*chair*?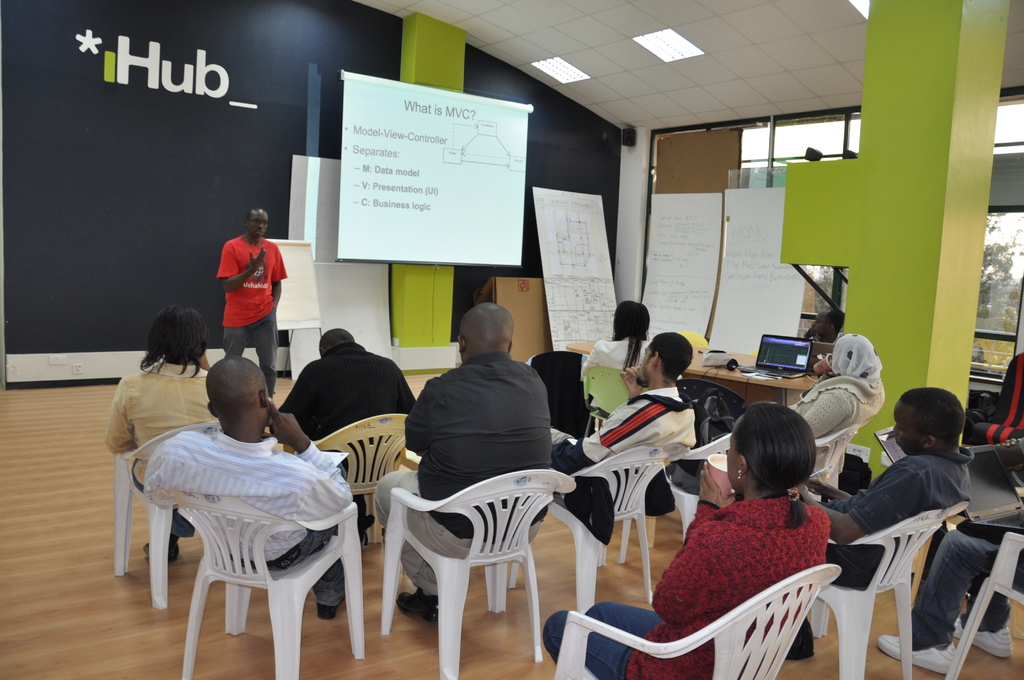
<box>378,463,580,663</box>
